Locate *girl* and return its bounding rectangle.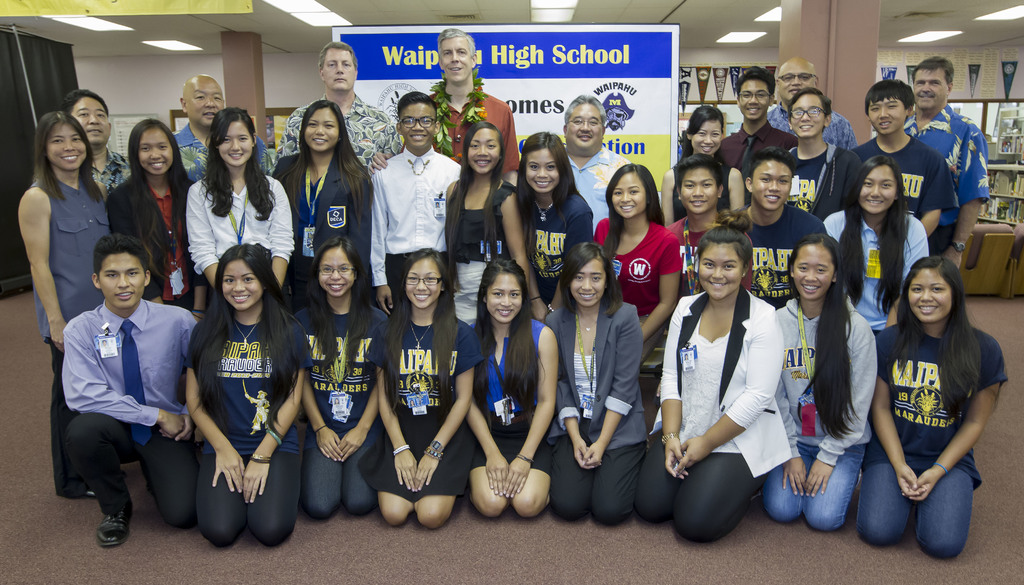
[x1=591, y1=163, x2=683, y2=361].
